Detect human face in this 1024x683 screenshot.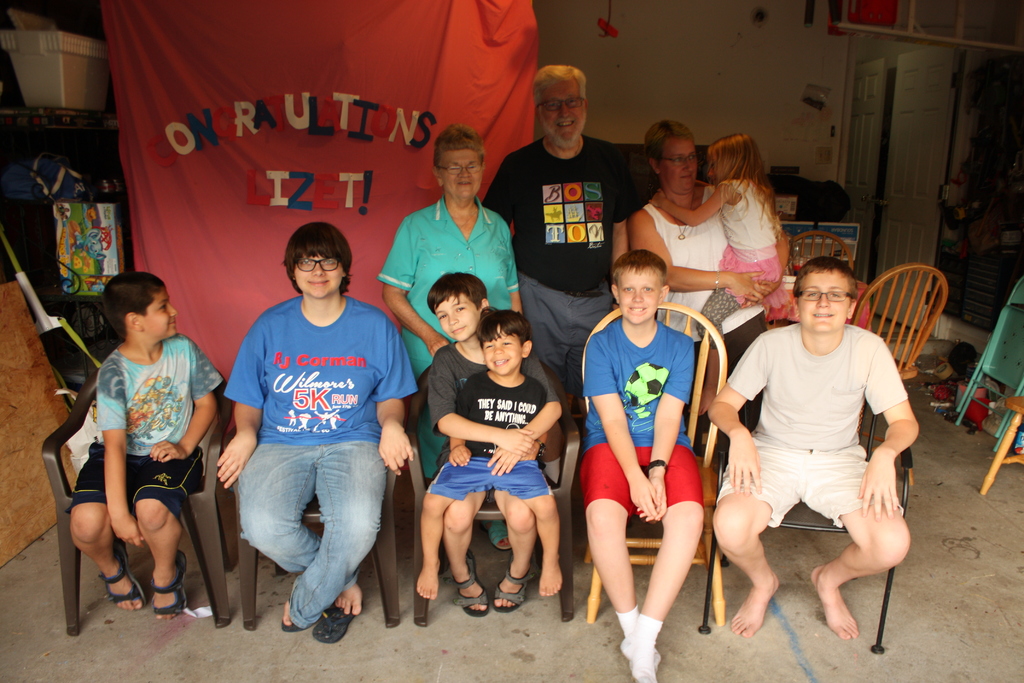
Detection: 657, 136, 697, 195.
